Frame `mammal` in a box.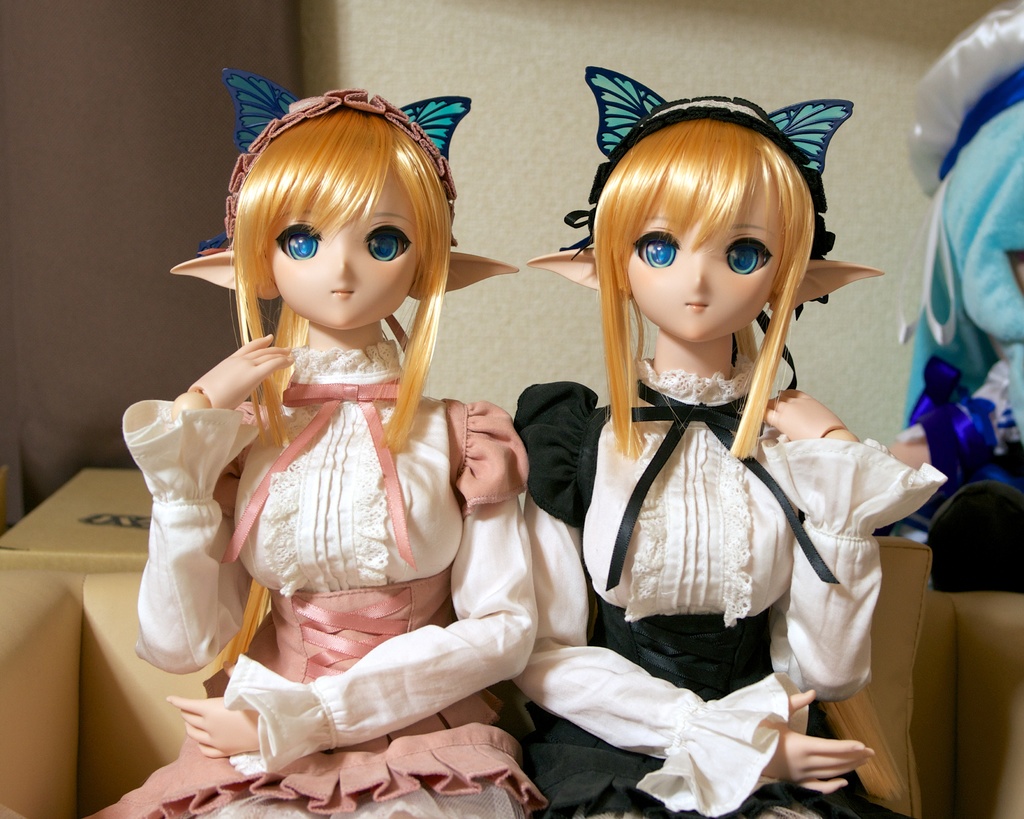
(left=893, top=0, right=1023, bottom=590).
